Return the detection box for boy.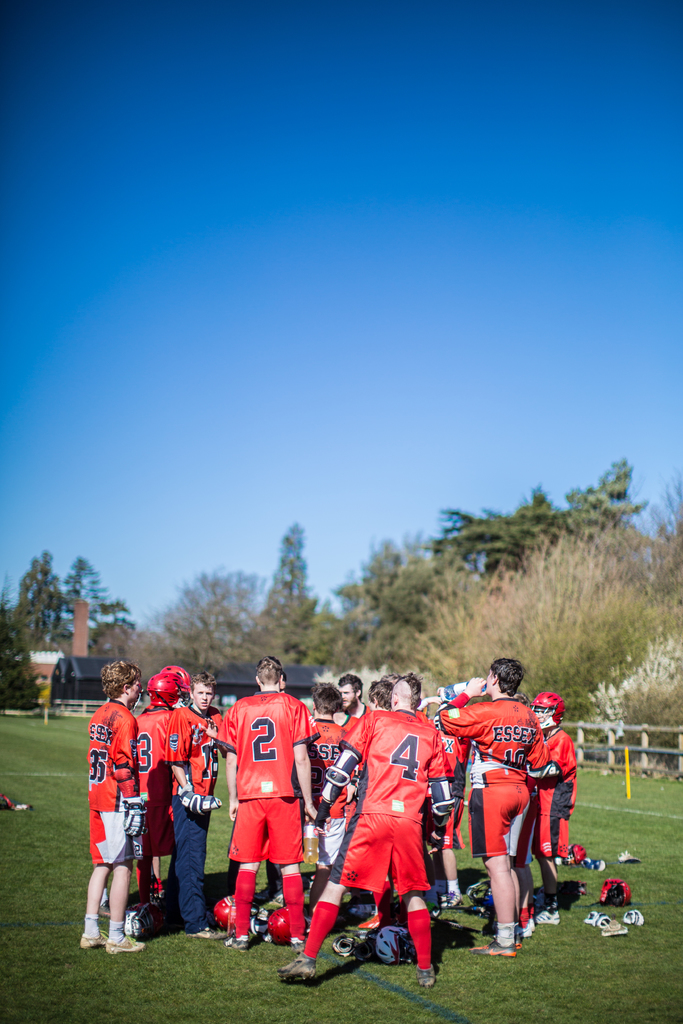
box=[278, 668, 455, 988].
